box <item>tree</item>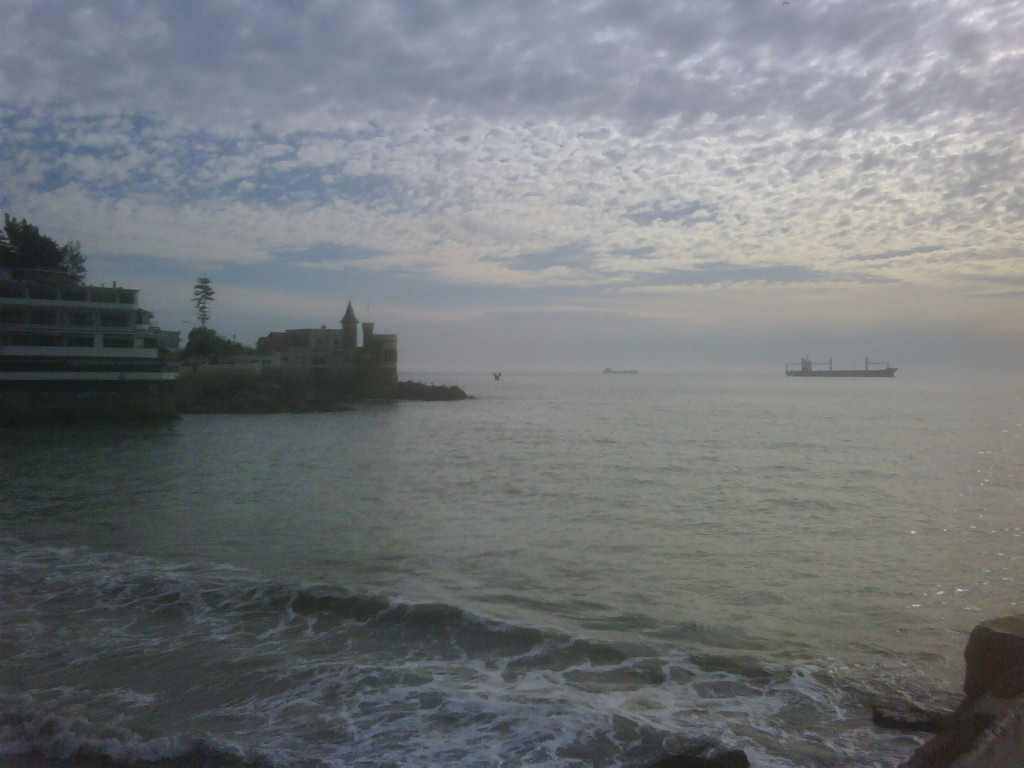
(left=0, top=210, right=87, bottom=287)
